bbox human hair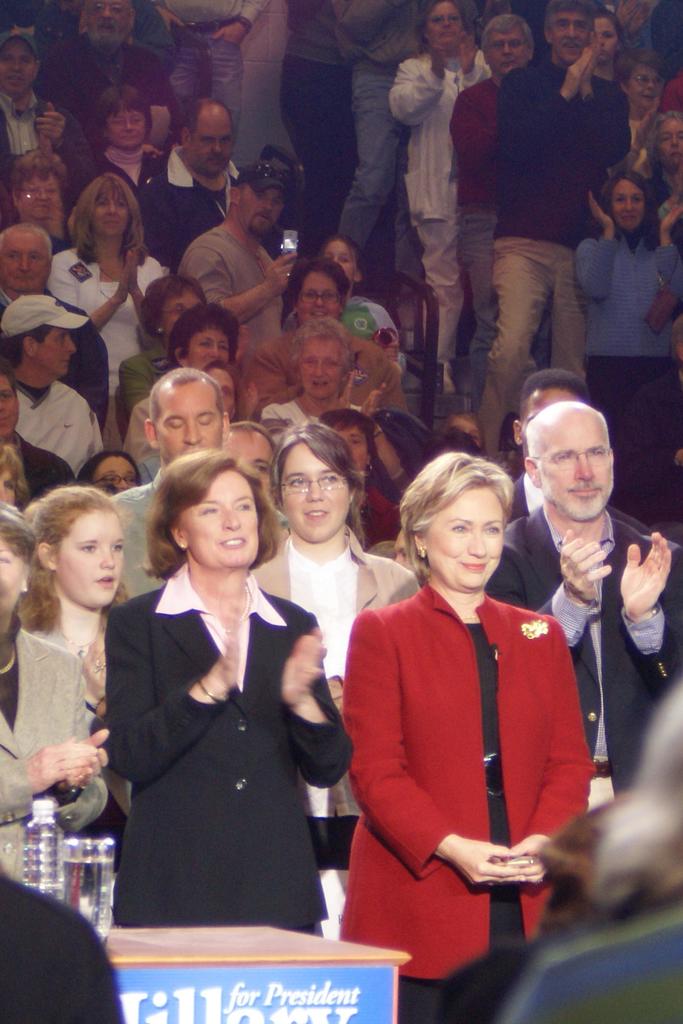
[left=68, top=172, right=145, bottom=251]
